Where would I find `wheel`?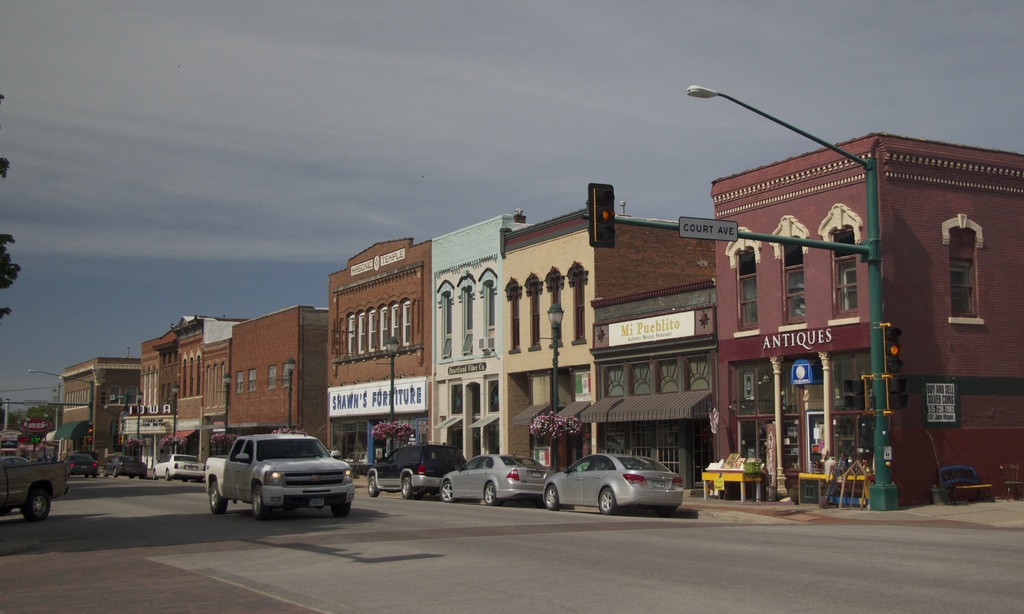
At {"left": 90, "top": 474, "right": 96, "bottom": 477}.
